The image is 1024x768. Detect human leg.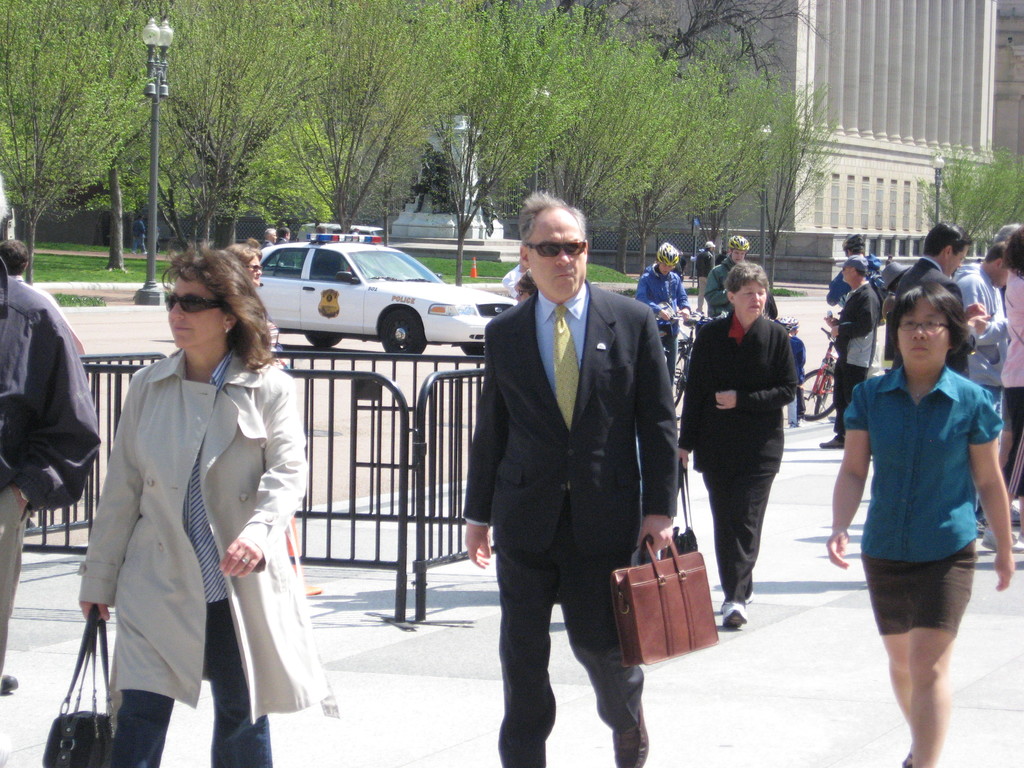
Detection: Rect(2, 484, 31, 687).
